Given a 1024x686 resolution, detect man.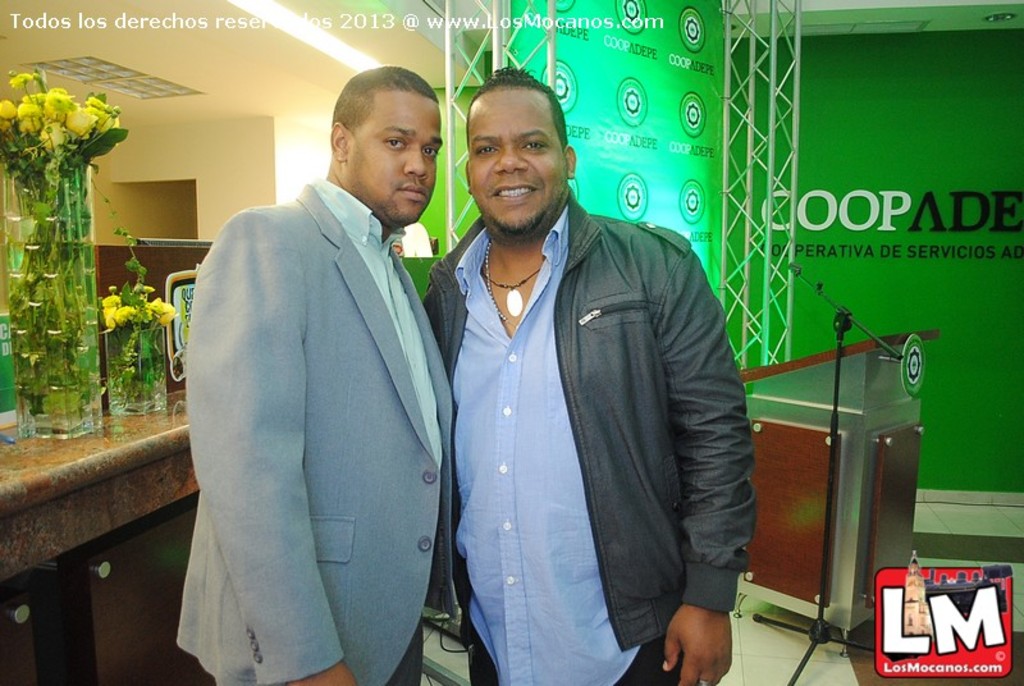
pyautogui.locateOnScreen(170, 69, 454, 683).
